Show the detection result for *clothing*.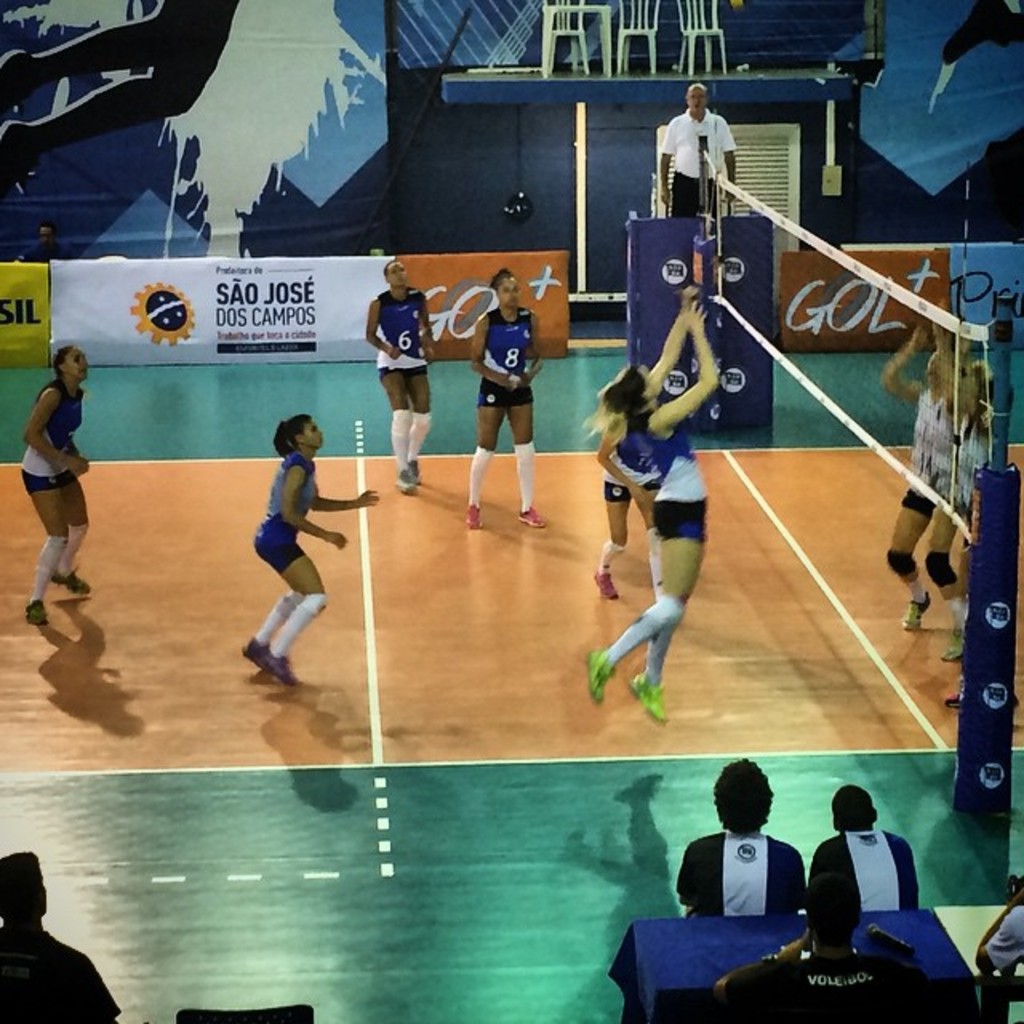
[left=14, top=376, right=90, bottom=488].
